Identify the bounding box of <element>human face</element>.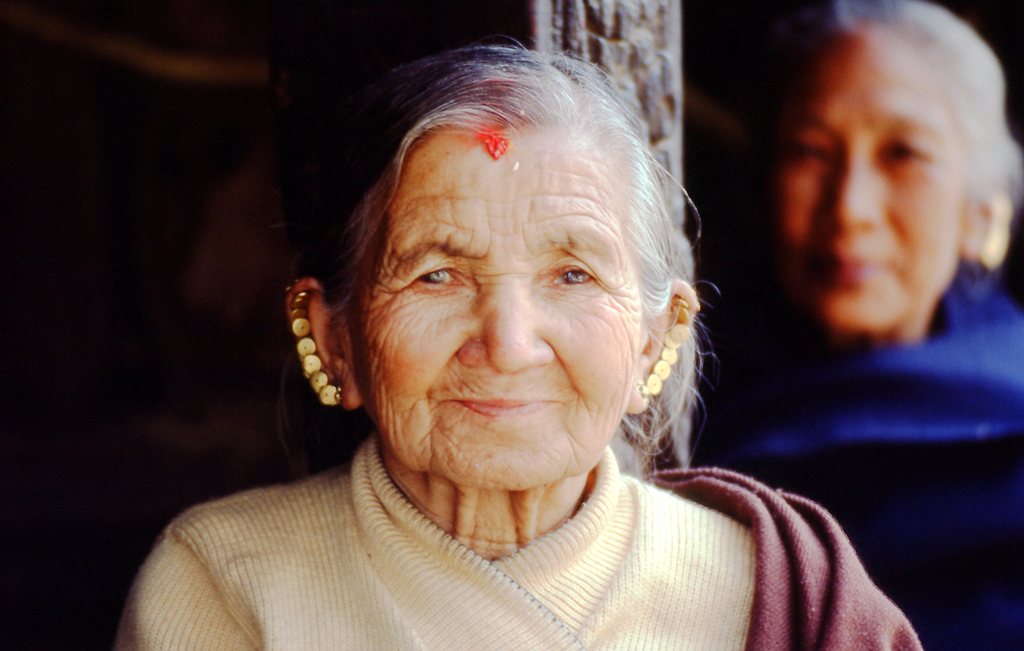
box(766, 29, 959, 332).
